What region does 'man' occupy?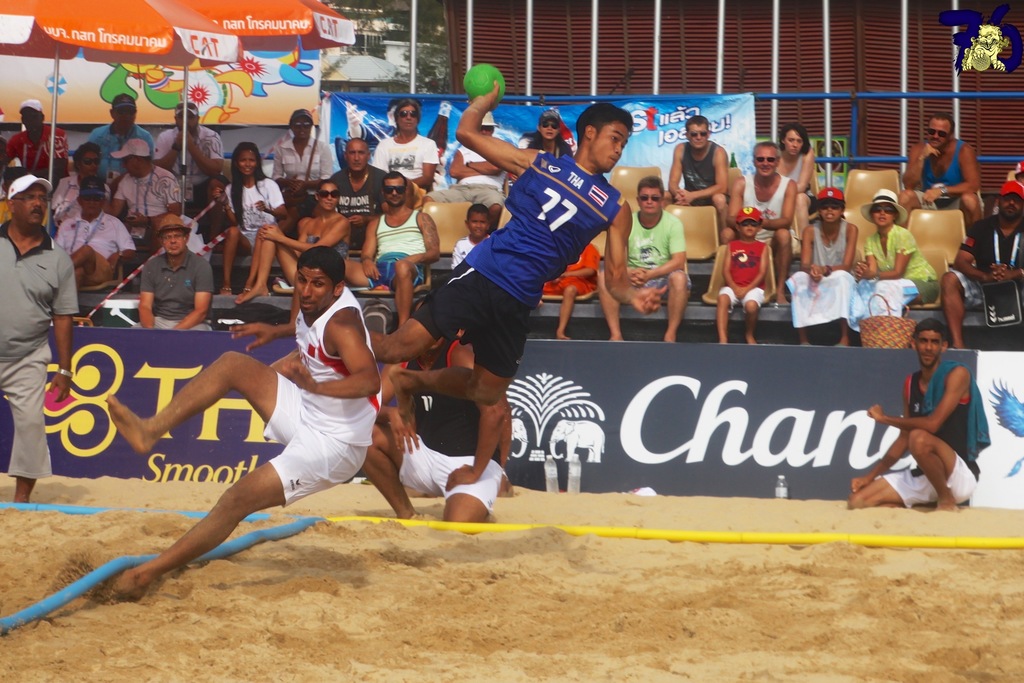
select_region(721, 143, 804, 310).
